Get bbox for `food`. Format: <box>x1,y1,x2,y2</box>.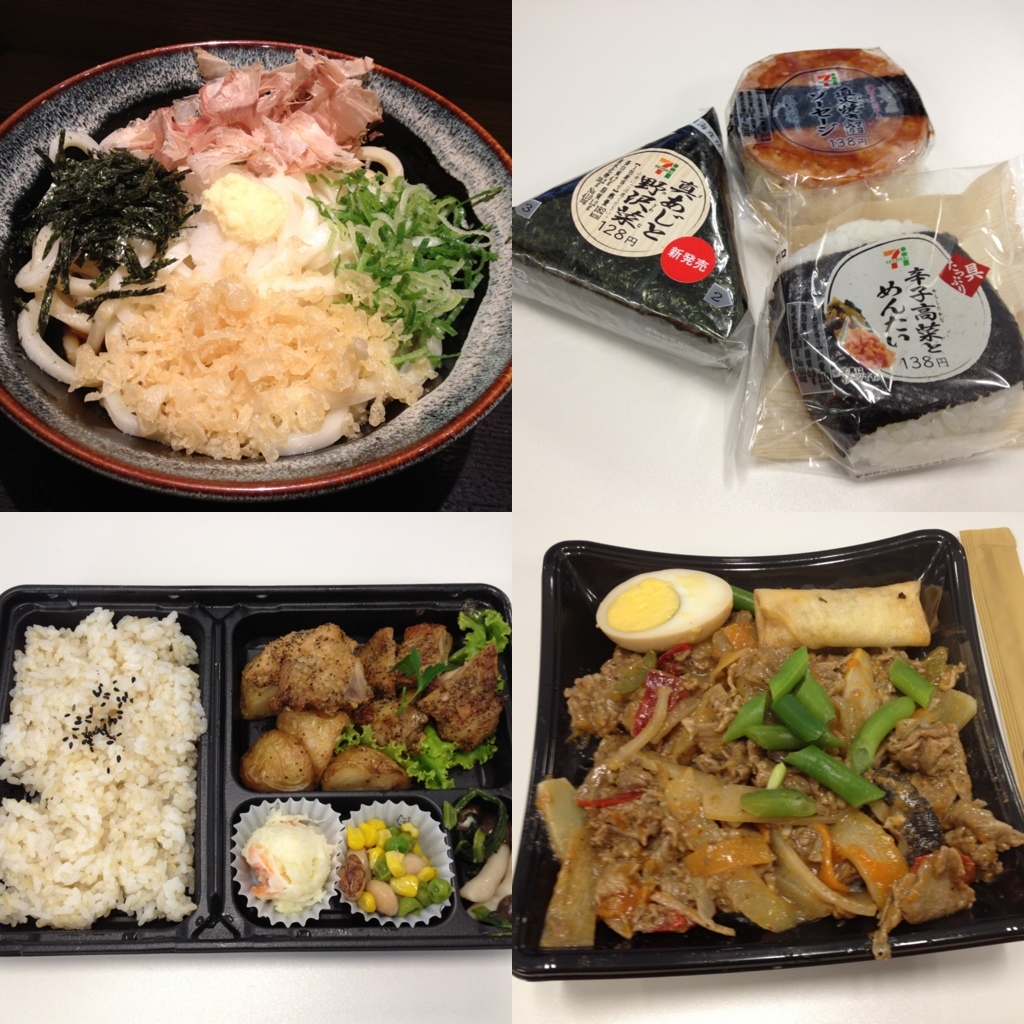
<box>239,813,328,920</box>.
